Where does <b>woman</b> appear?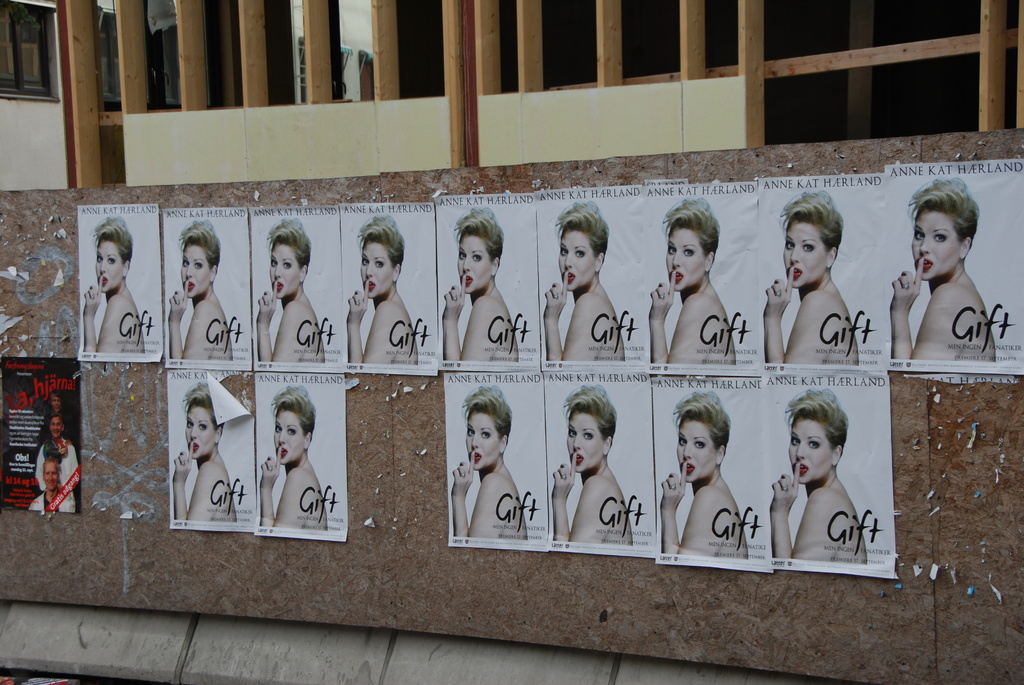
Appears at [259,385,328,529].
